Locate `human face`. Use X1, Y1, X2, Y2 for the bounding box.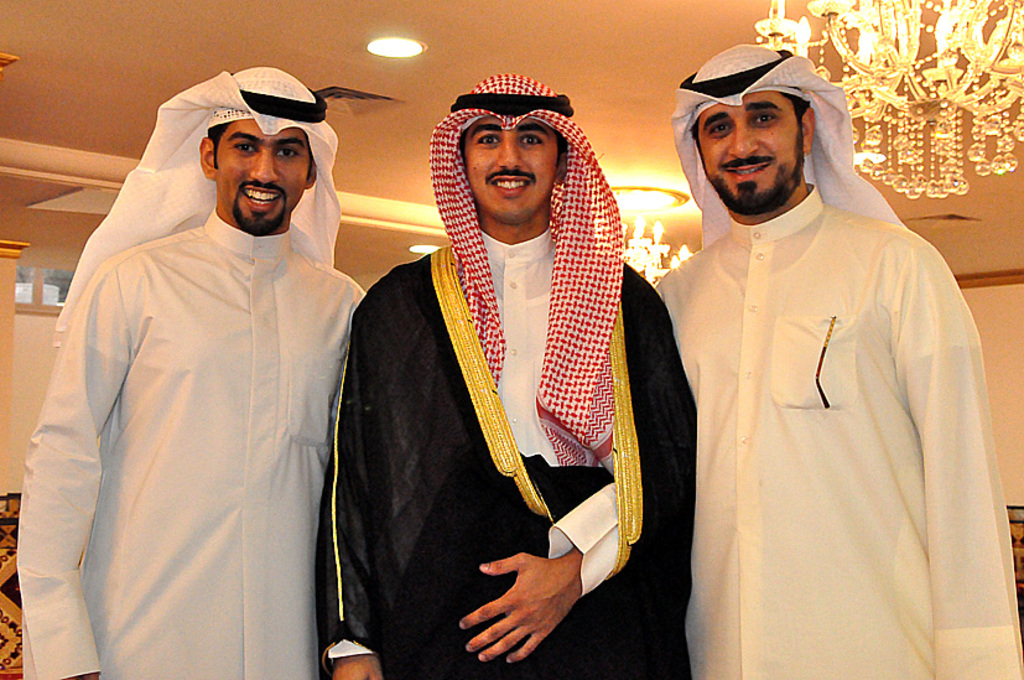
215, 118, 308, 234.
